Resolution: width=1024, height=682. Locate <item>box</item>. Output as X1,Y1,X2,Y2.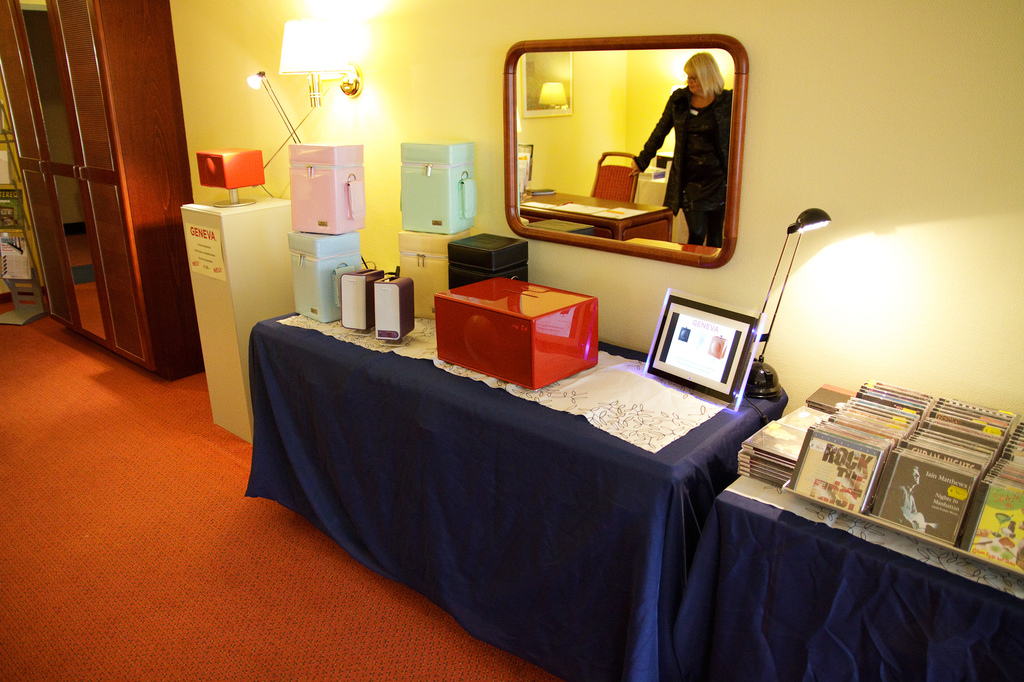
437,276,603,389.
